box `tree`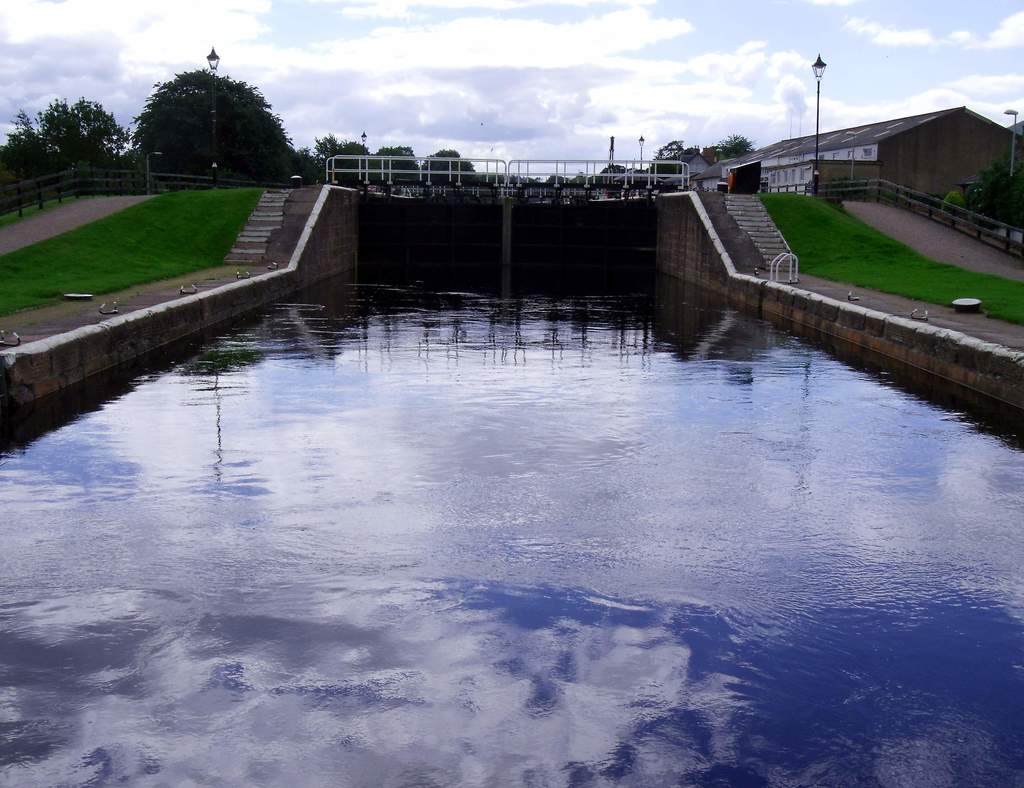
BBox(0, 85, 141, 191)
